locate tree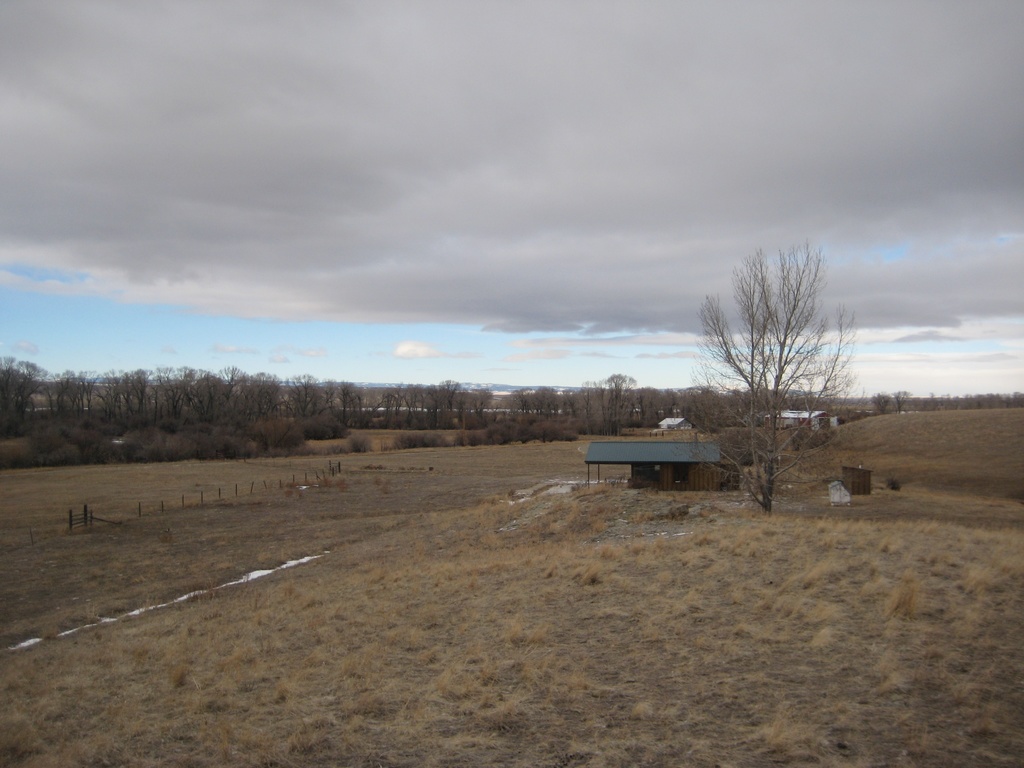
pyautogui.locateOnScreen(703, 220, 862, 511)
